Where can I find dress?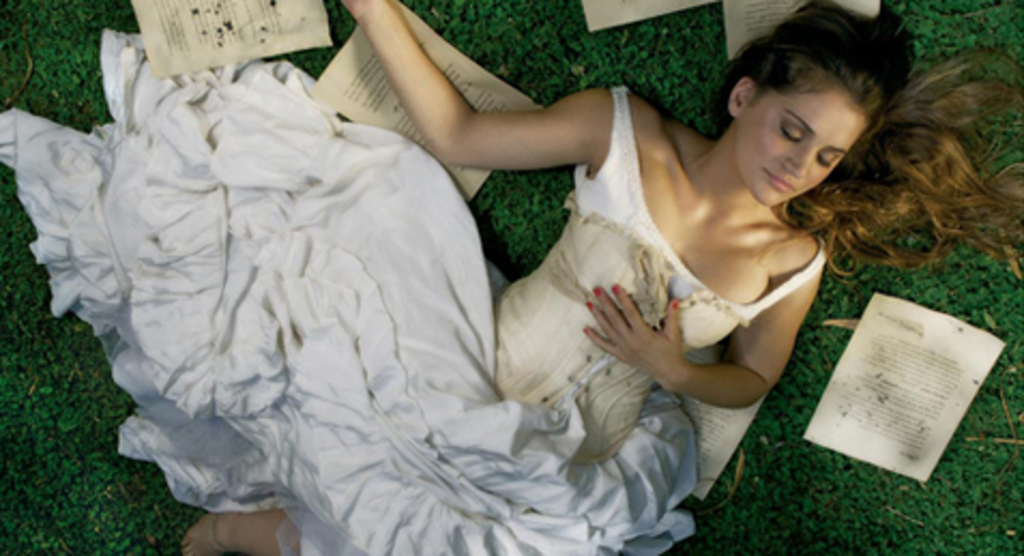
You can find it at 0,30,826,554.
